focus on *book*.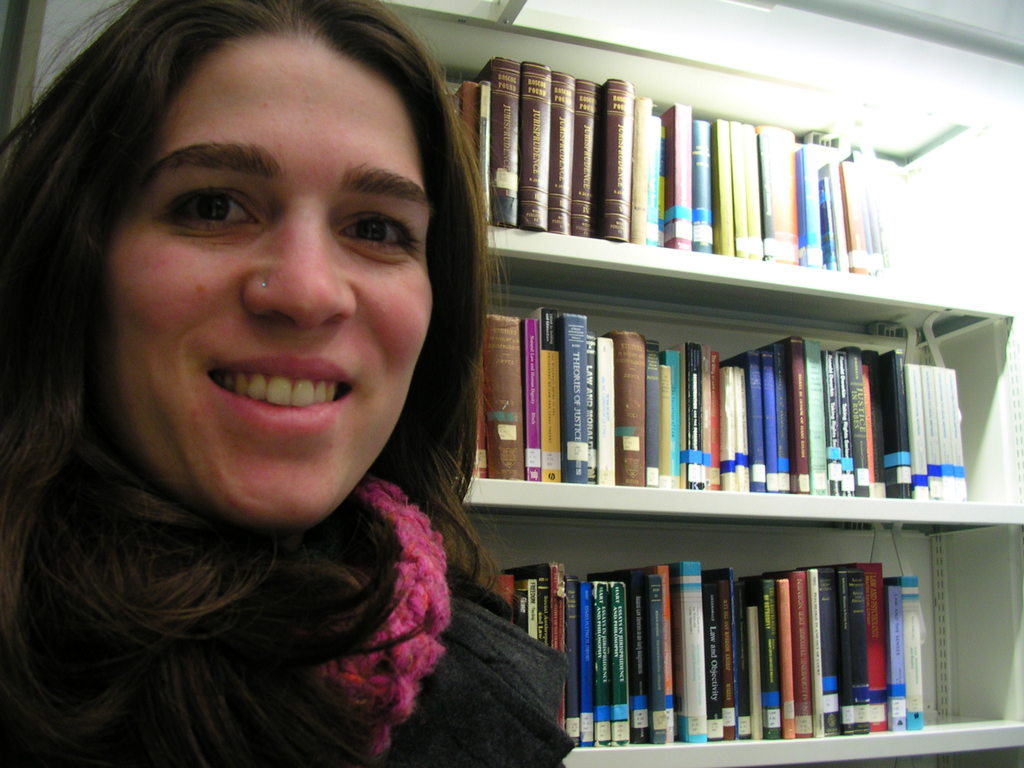
Focused at (left=731, top=361, right=751, bottom=493).
